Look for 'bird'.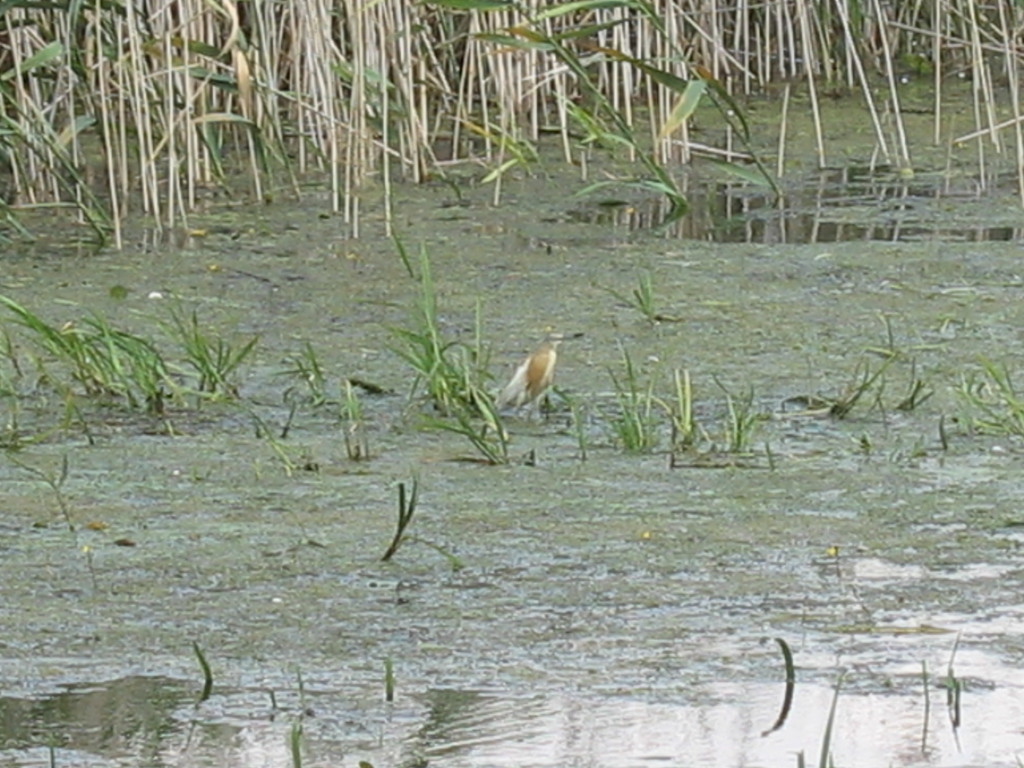
Found: 492, 332, 570, 422.
